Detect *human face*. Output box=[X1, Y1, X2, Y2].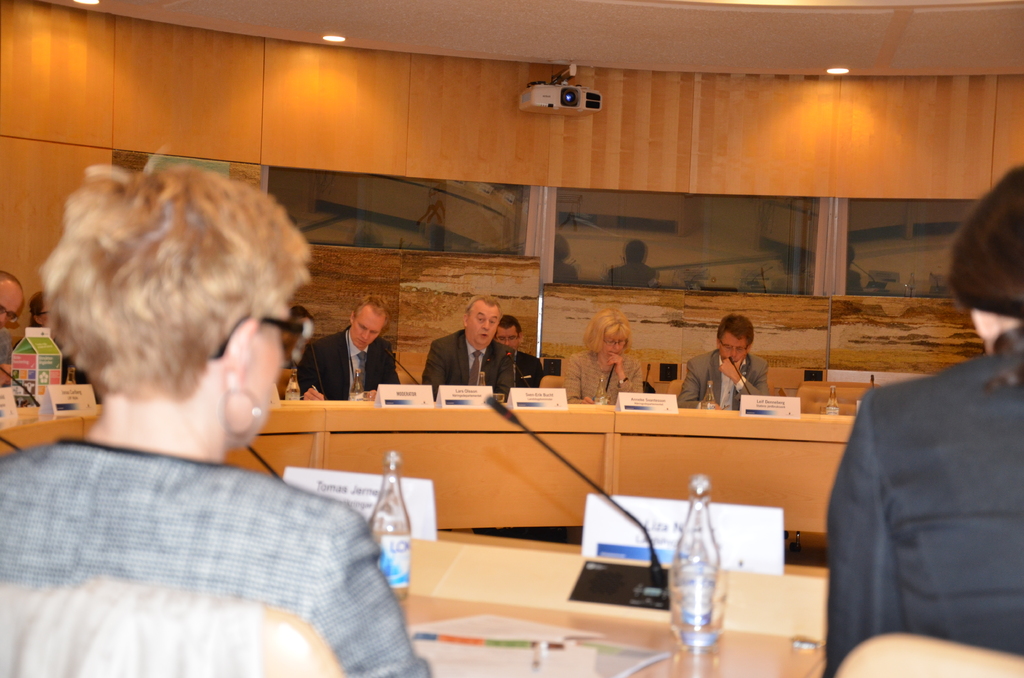
box=[600, 326, 629, 357].
